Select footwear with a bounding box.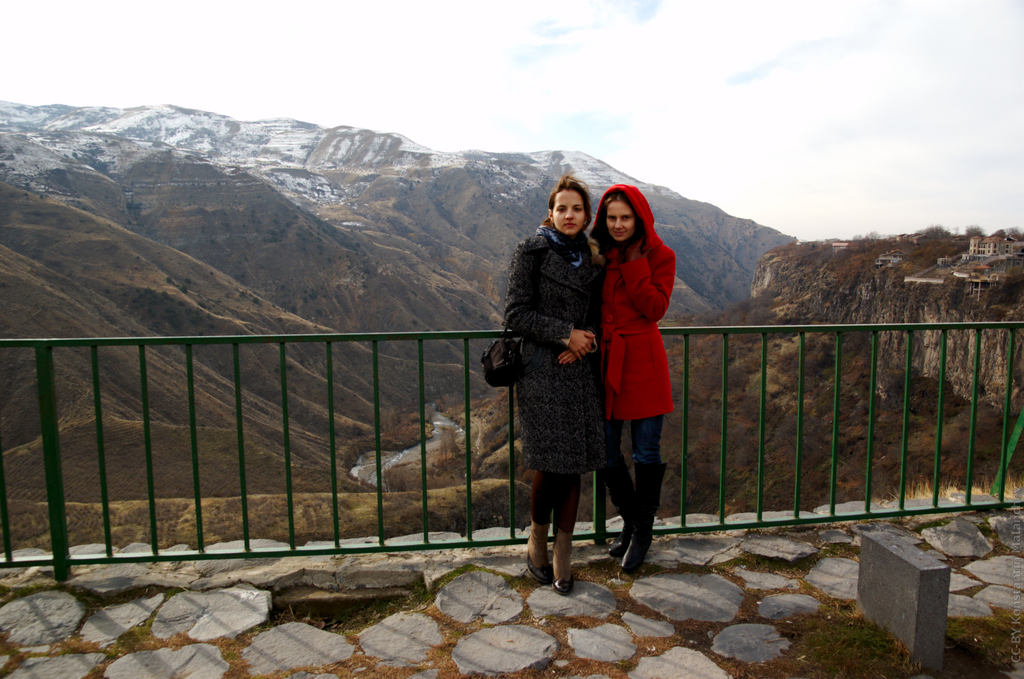
bbox(616, 460, 664, 580).
